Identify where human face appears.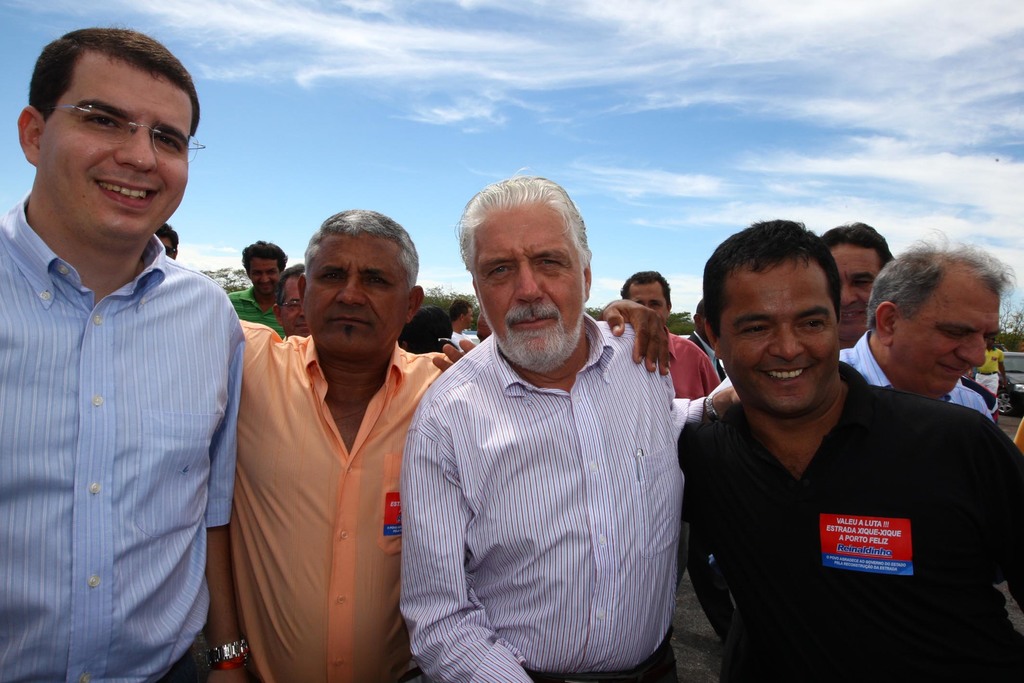
Appears at box(897, 287, 1008, 398).
